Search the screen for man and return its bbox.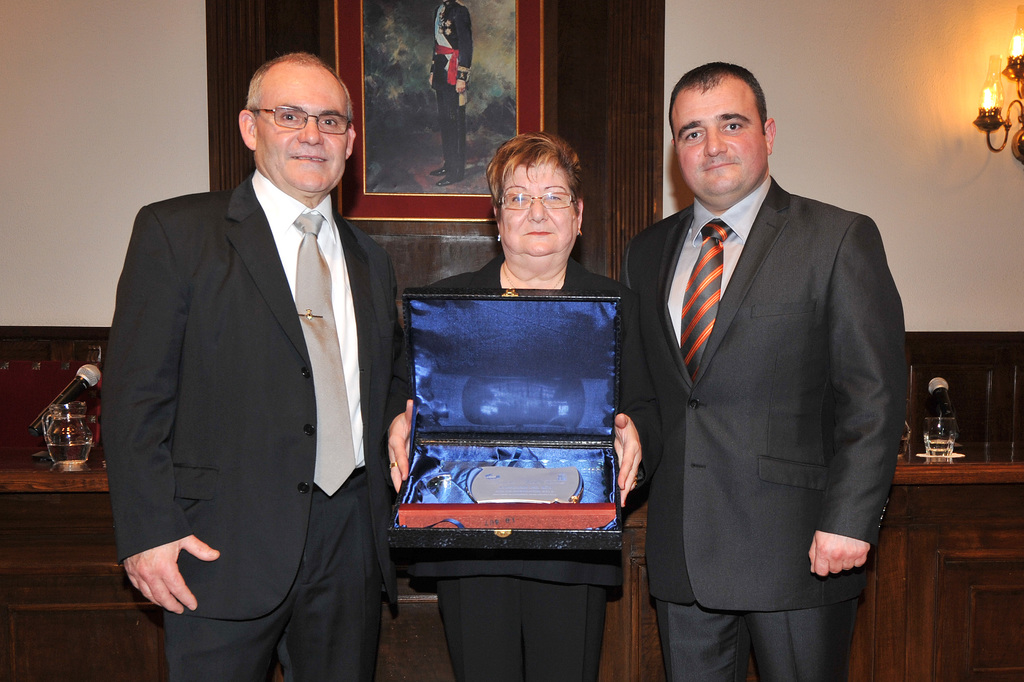
Found: {"left": 614, "top": 62, "right": 904, "bottom": 681}.
